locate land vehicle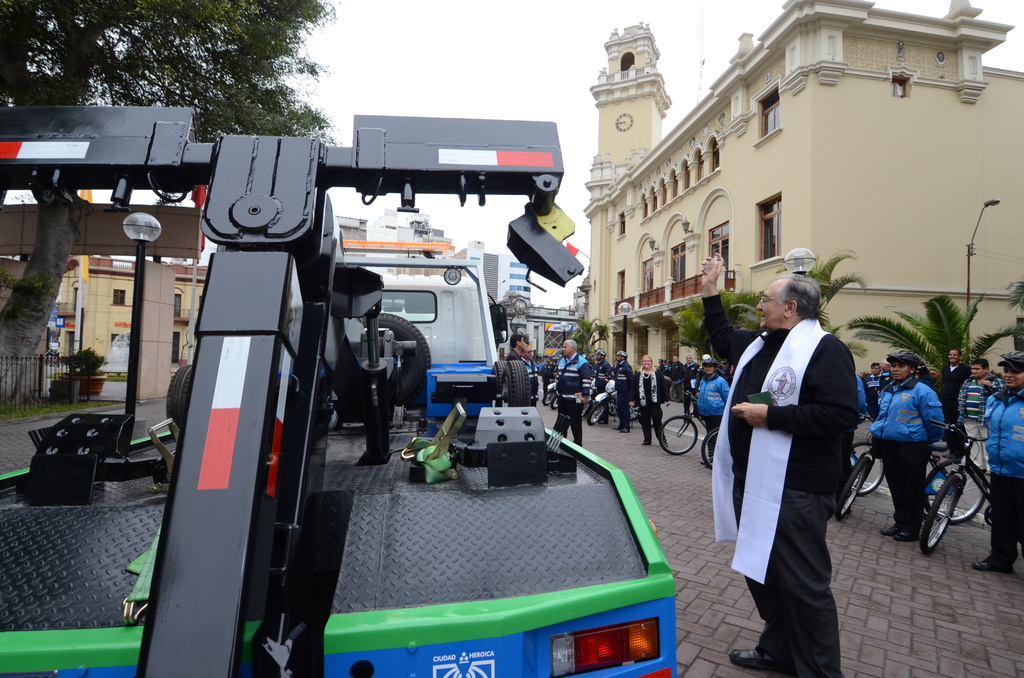
Rect(653, 389, 701, 455)
